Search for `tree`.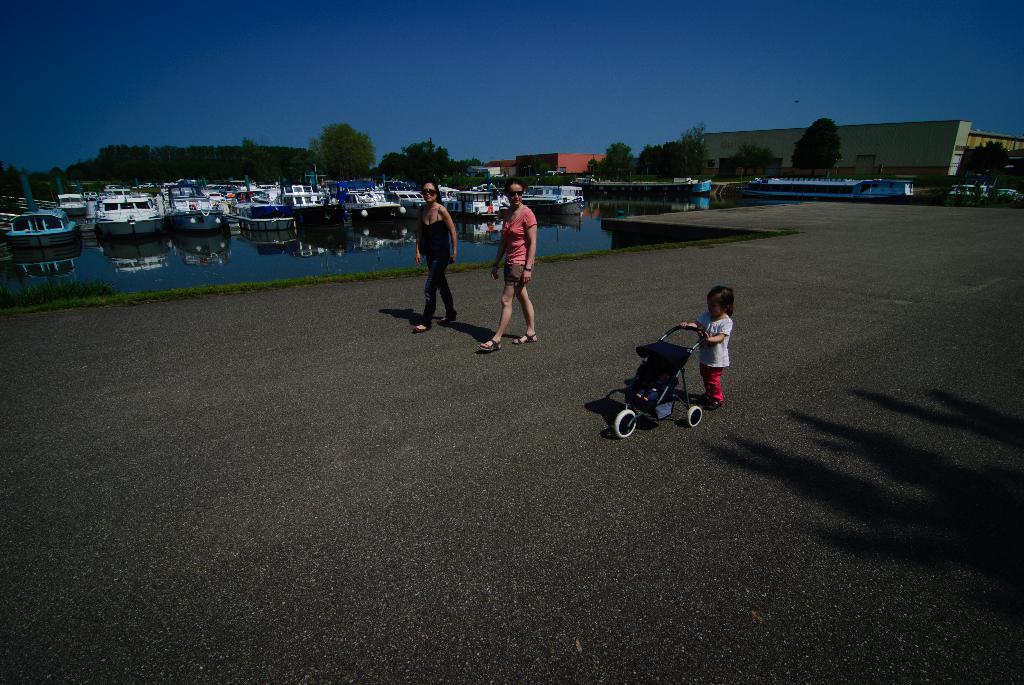
Found at l=298, t=113, r=374, b=176.
